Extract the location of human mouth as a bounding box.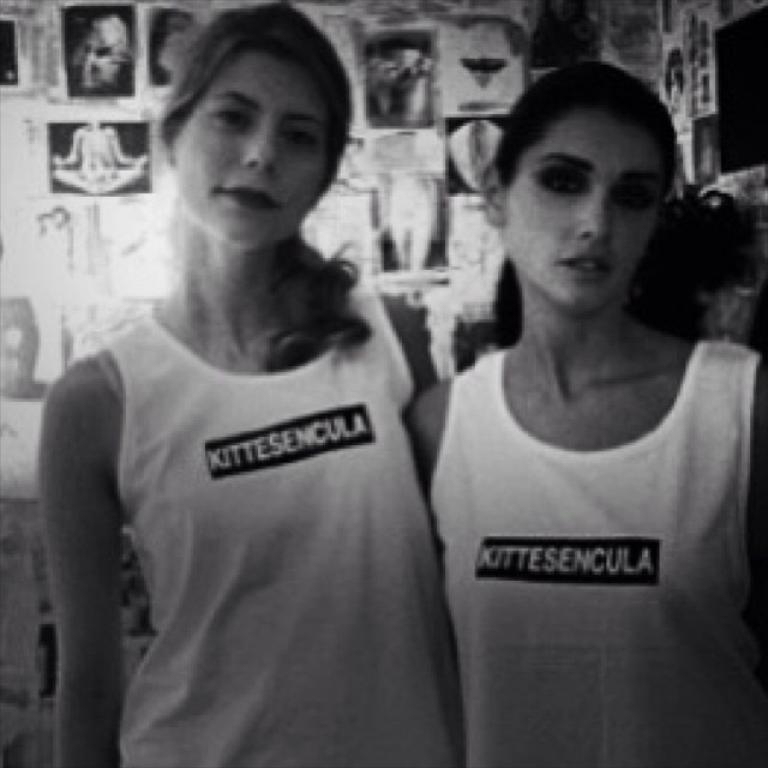
crop(553, 245, 614, 289).
